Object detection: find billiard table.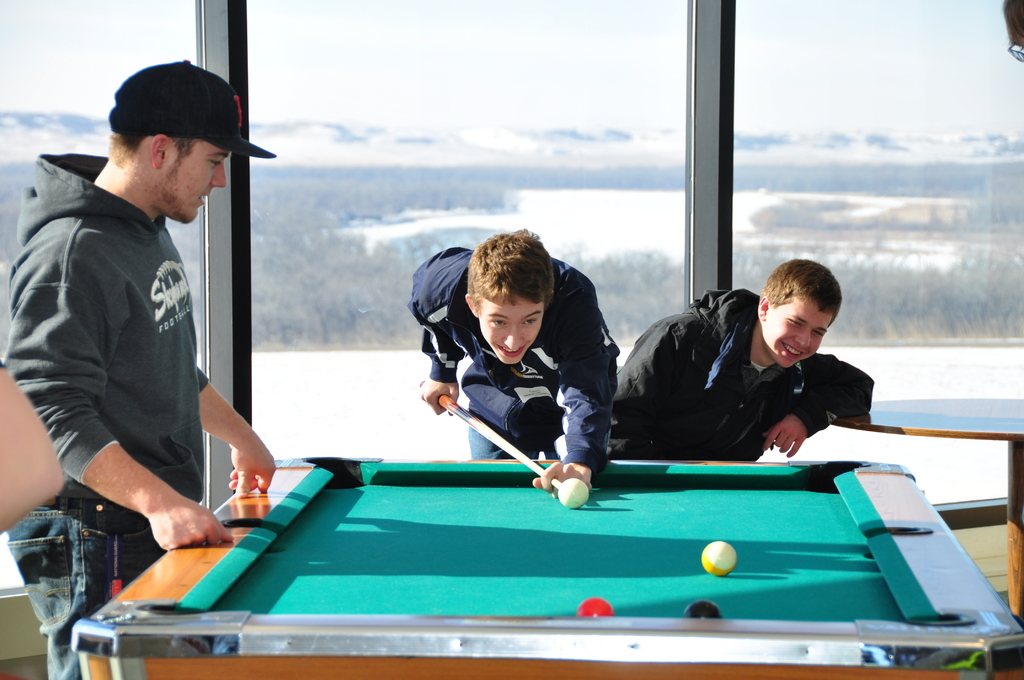
69 456 1023 679.
